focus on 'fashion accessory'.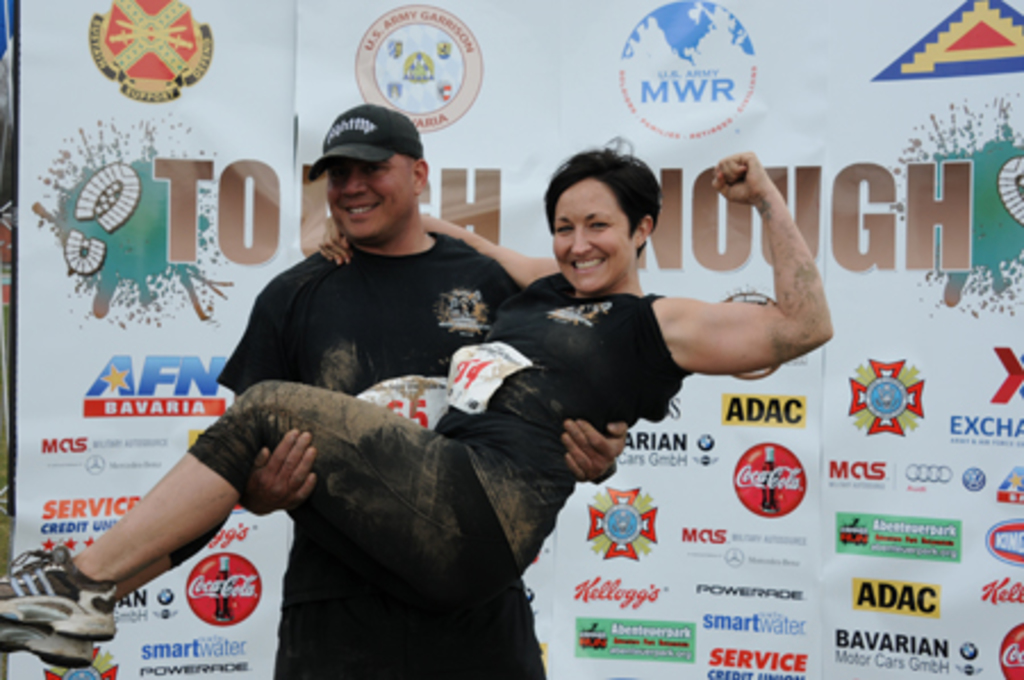
Focused at box(0, 614, 91, 671).
